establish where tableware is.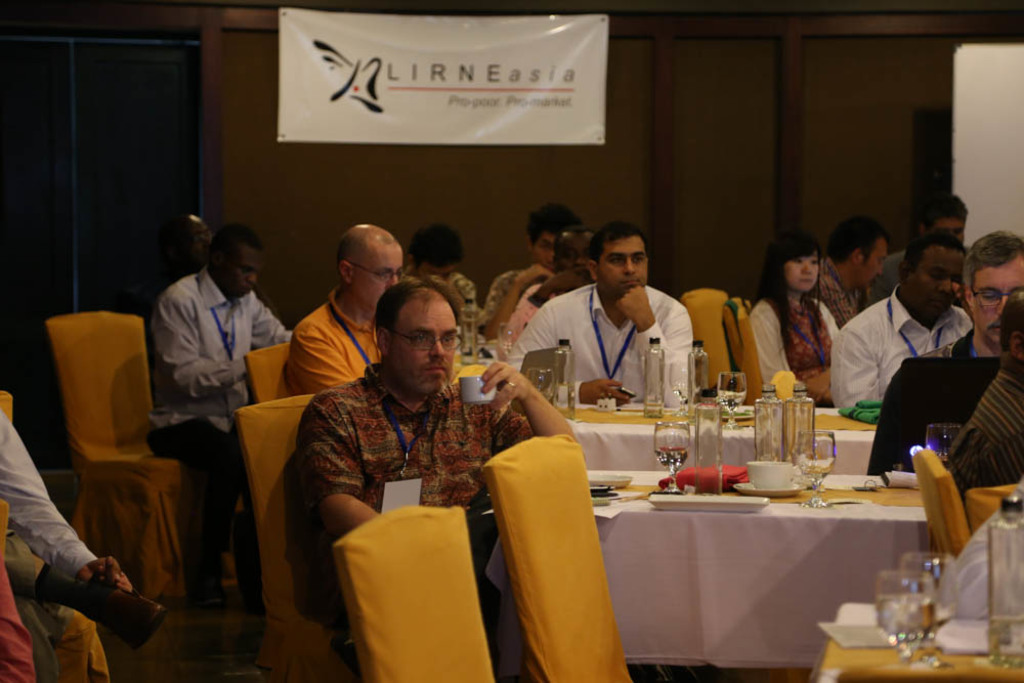
Established at [649,498,770,511].
